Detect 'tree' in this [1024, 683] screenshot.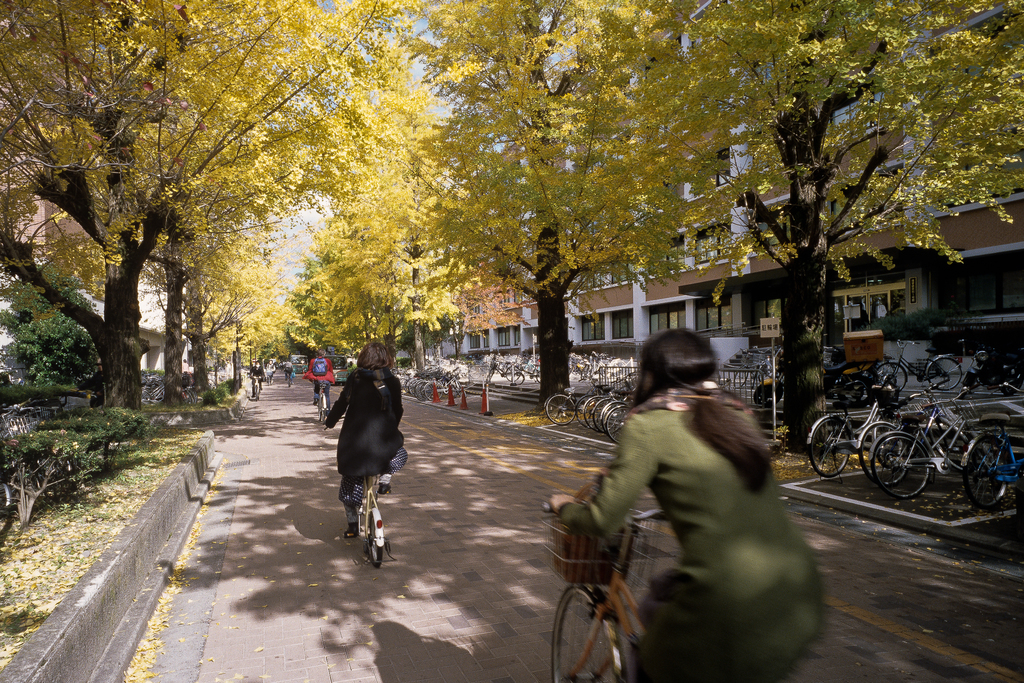
Detection: box=[206, 272, 287, 397].
